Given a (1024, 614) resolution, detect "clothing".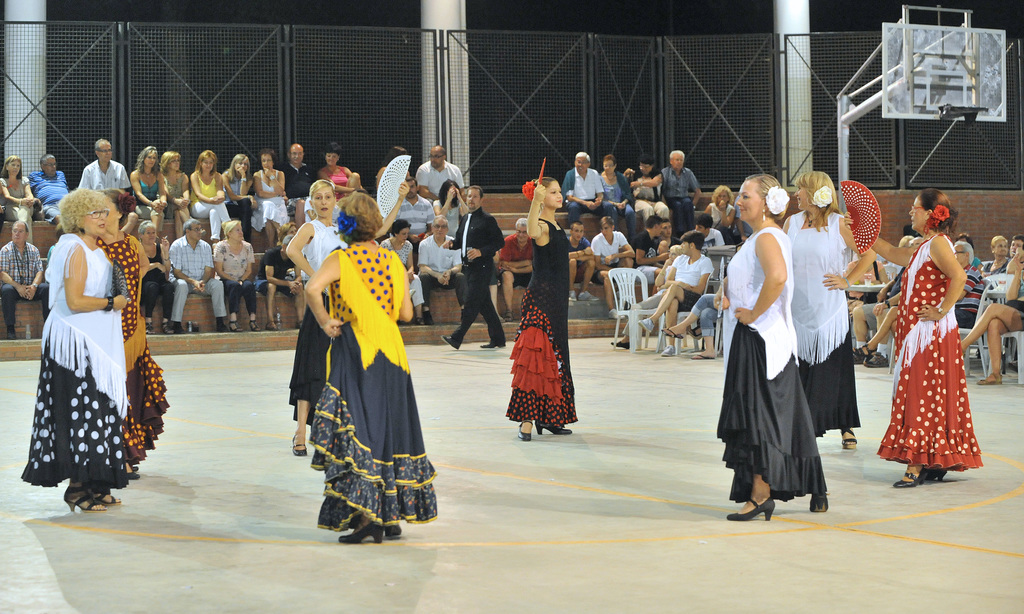
pyautogui.locateOnScreen(501, 233, 534, 288).
